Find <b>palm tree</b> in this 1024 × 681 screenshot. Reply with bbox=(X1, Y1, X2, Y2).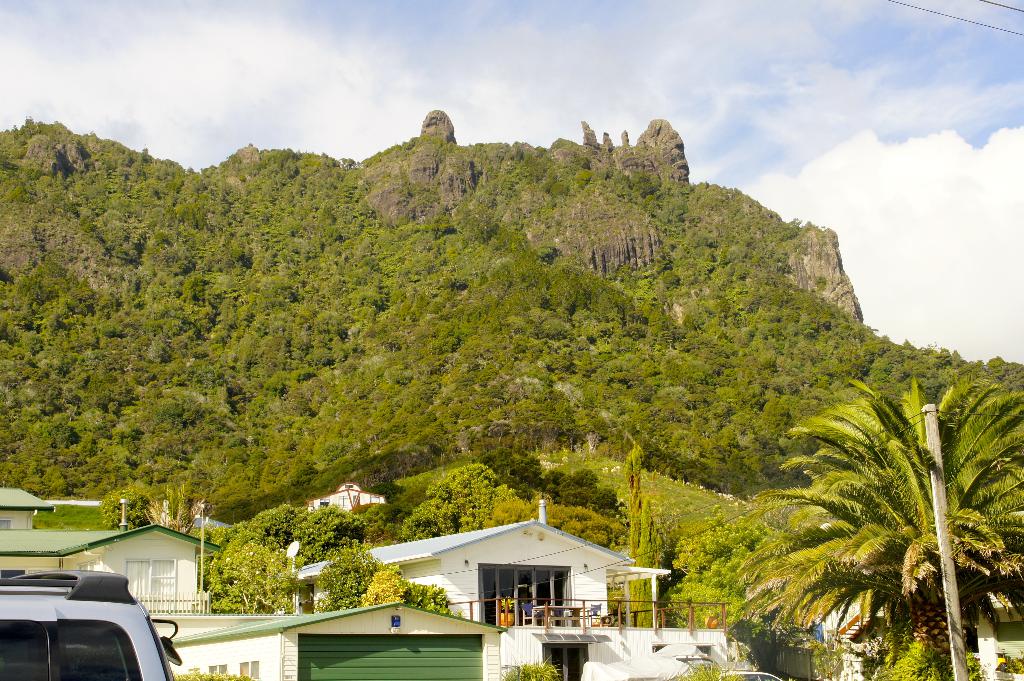
bbox=(716, 384, 984, 680).
